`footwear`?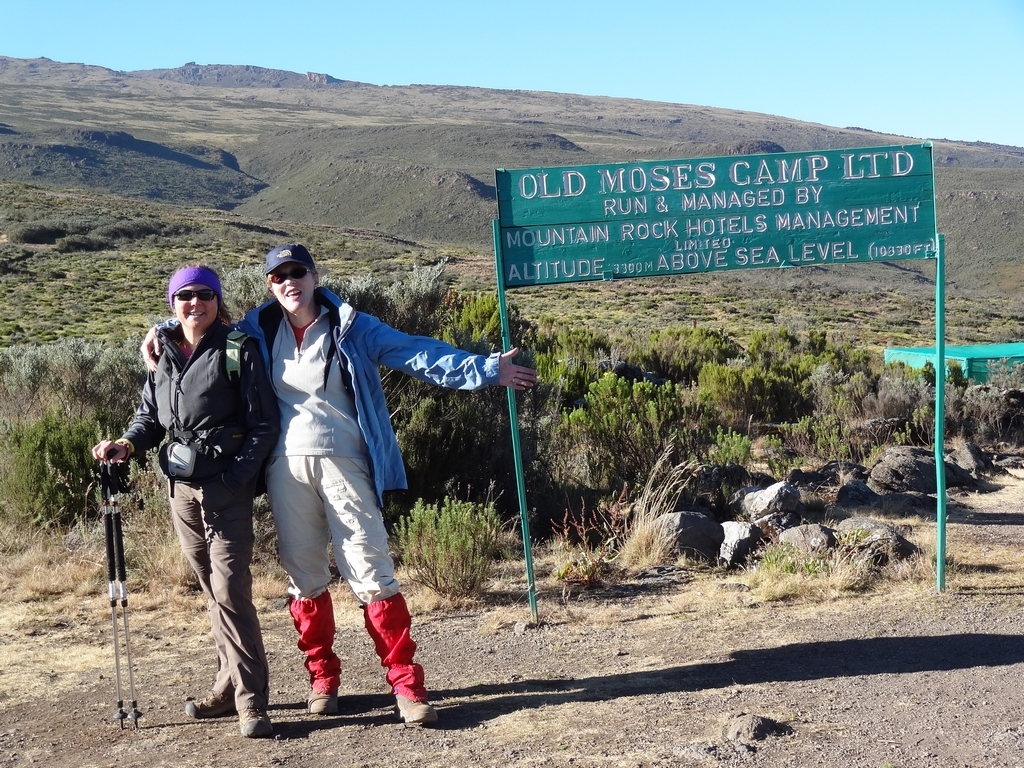
396 693 435 725
